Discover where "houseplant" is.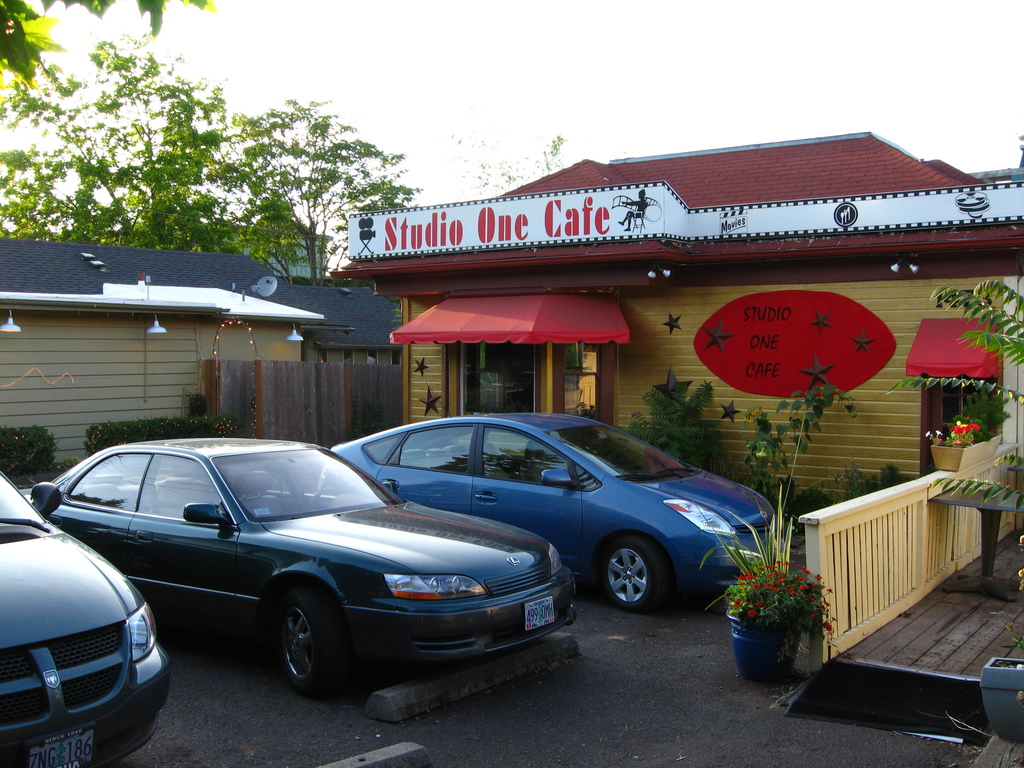
Discovered at box(701, 479, 796, 635).
